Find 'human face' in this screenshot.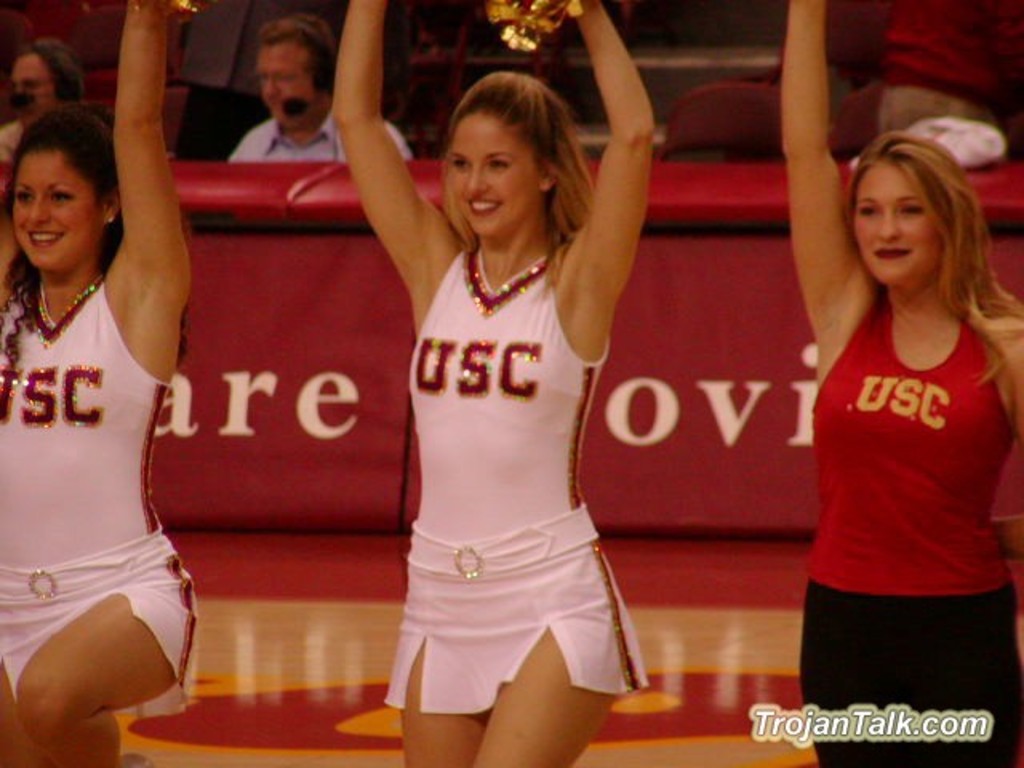
The bounding box for 'human face' is rect(851, 160, 947, 285).
